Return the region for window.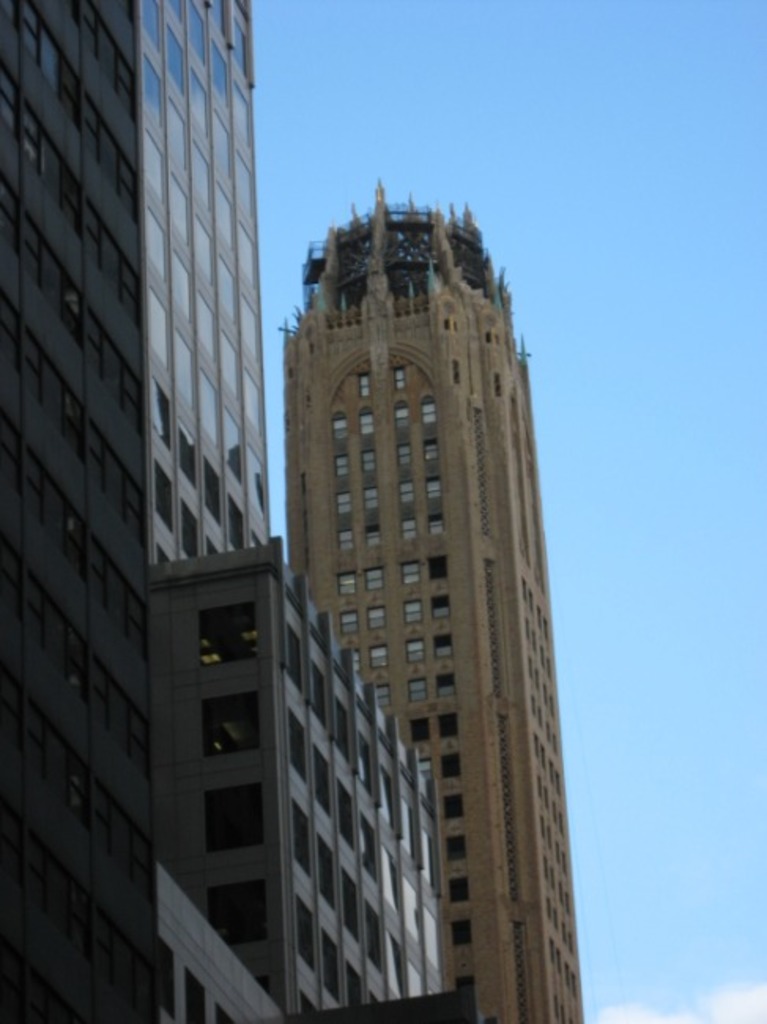
pyautogui.locateOnScreen(358, 444, 376, 471).
